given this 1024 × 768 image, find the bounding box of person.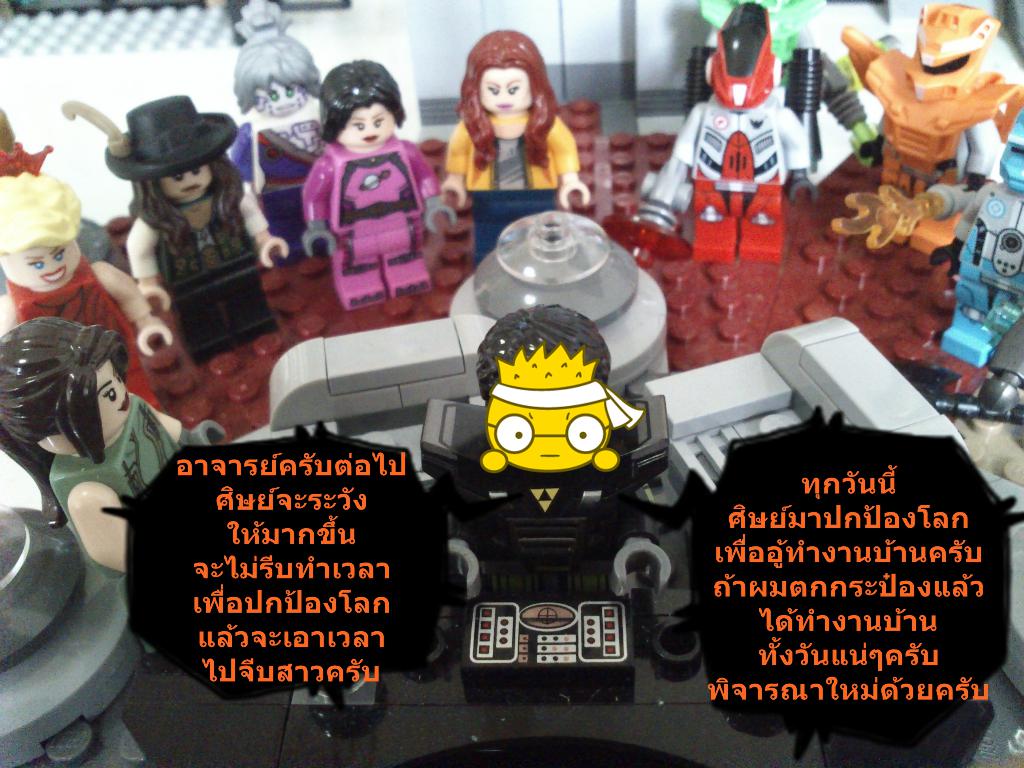
select_region(294, 62, 431, 319).
